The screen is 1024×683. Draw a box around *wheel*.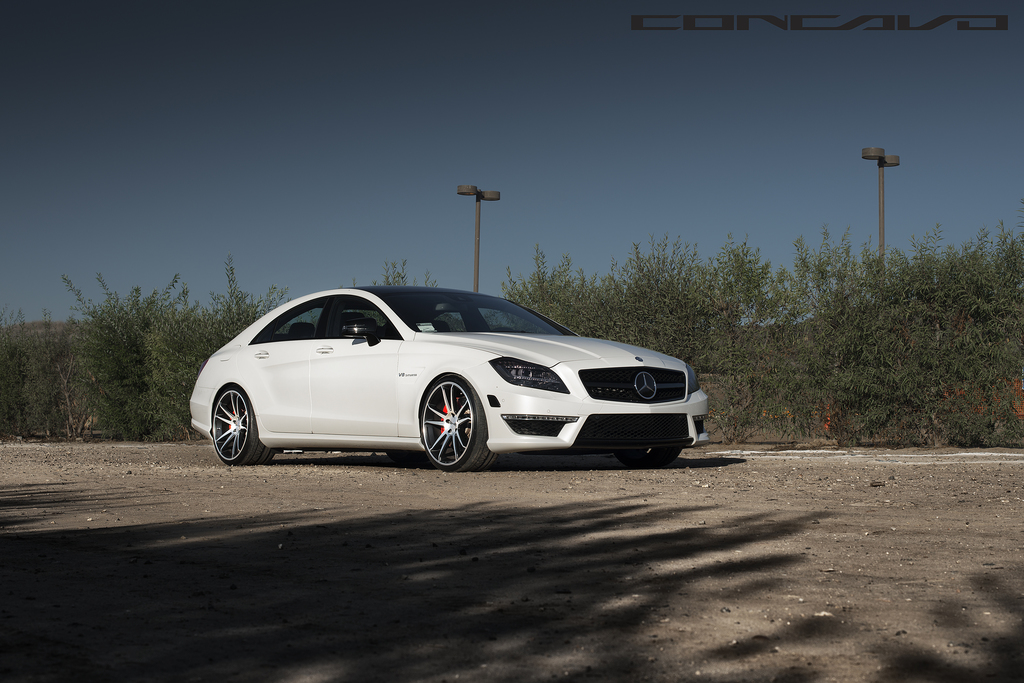
415 378 499 475.
